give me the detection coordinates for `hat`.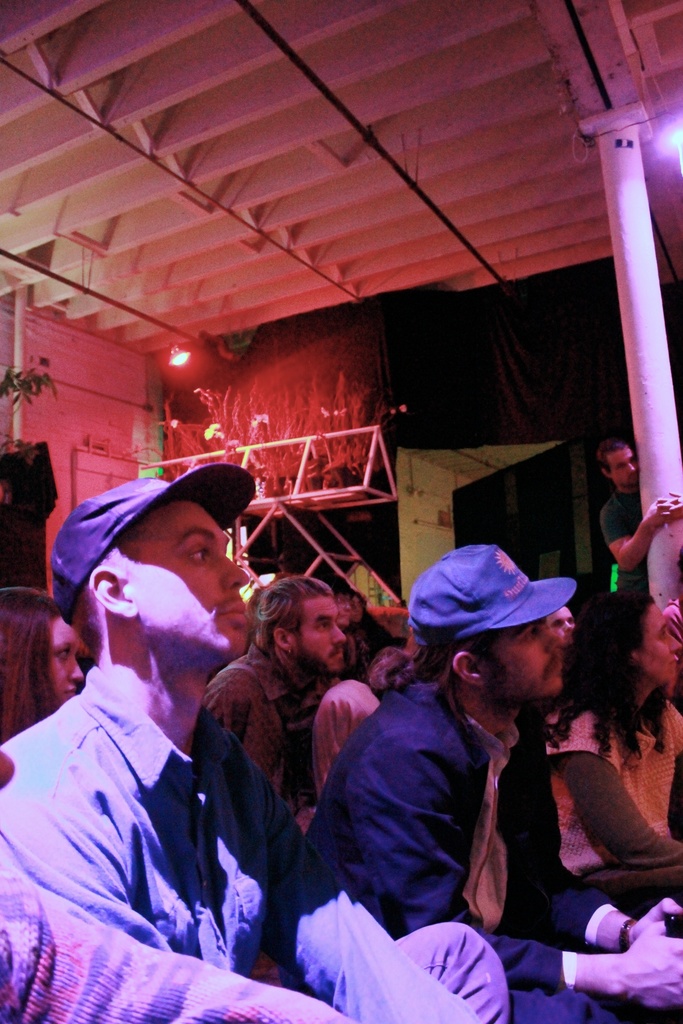
locate(48, 462, 257, 623).
